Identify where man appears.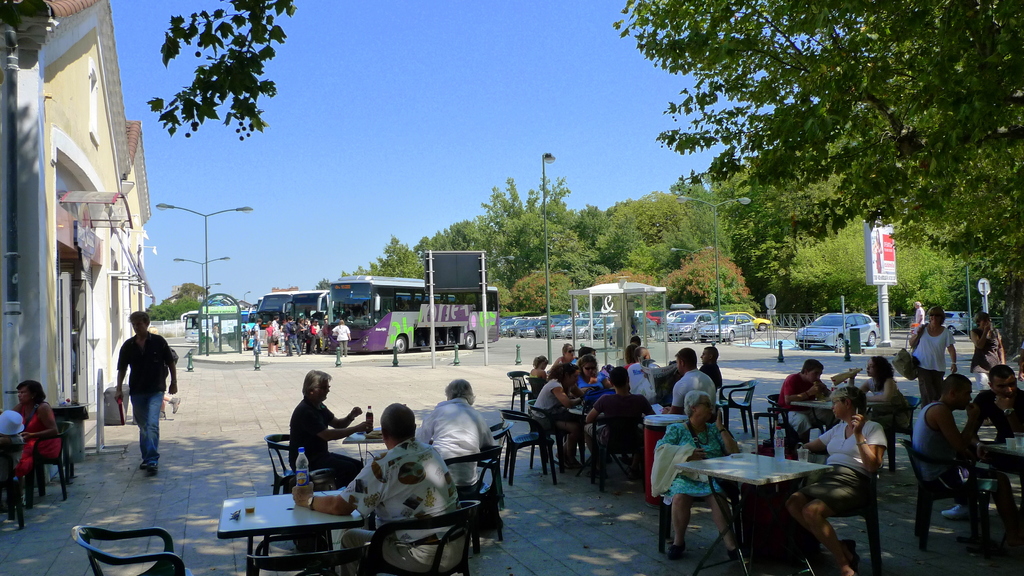
Appears at x1=915, y1=372, x2=1023, y2=548.
